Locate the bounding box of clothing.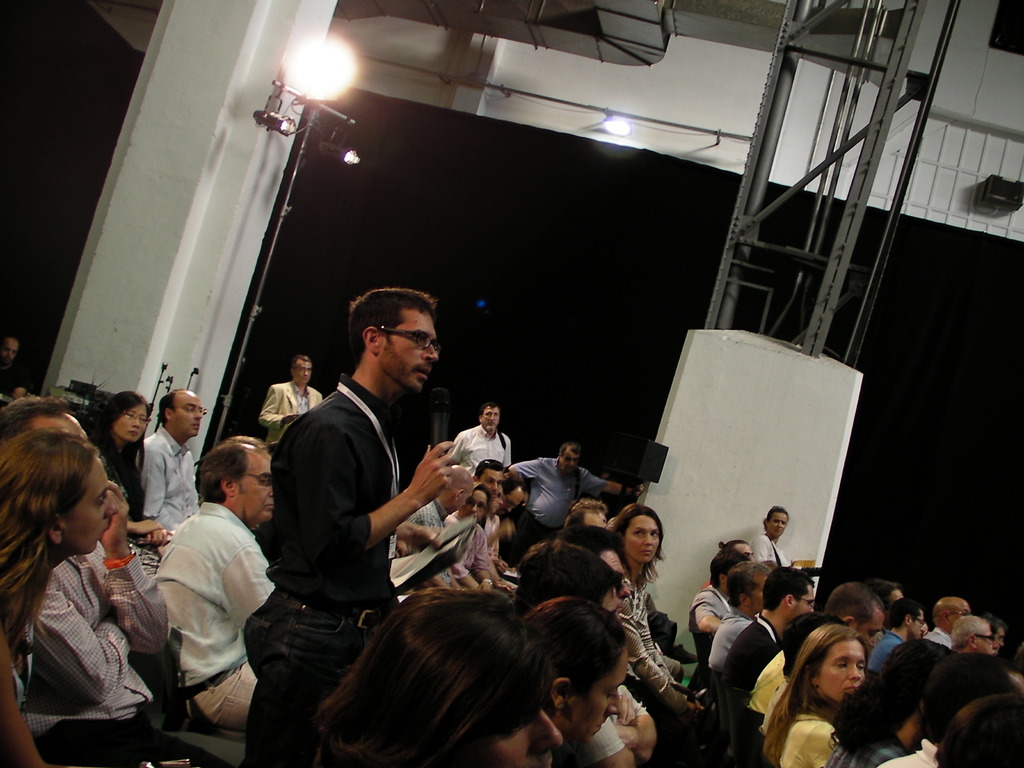
Bounding box: [left=925, top=626, right=953, bottom=651].
